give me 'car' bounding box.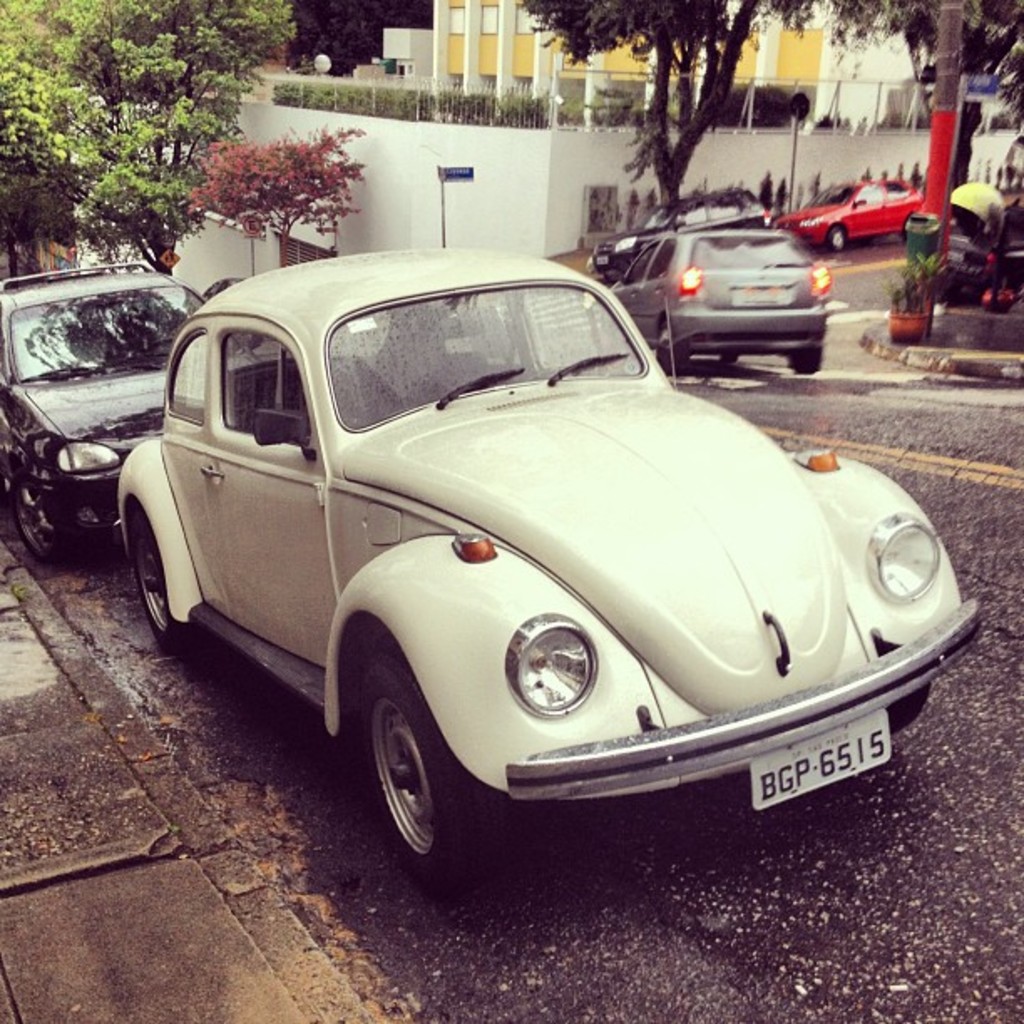
599/228/832/368.
